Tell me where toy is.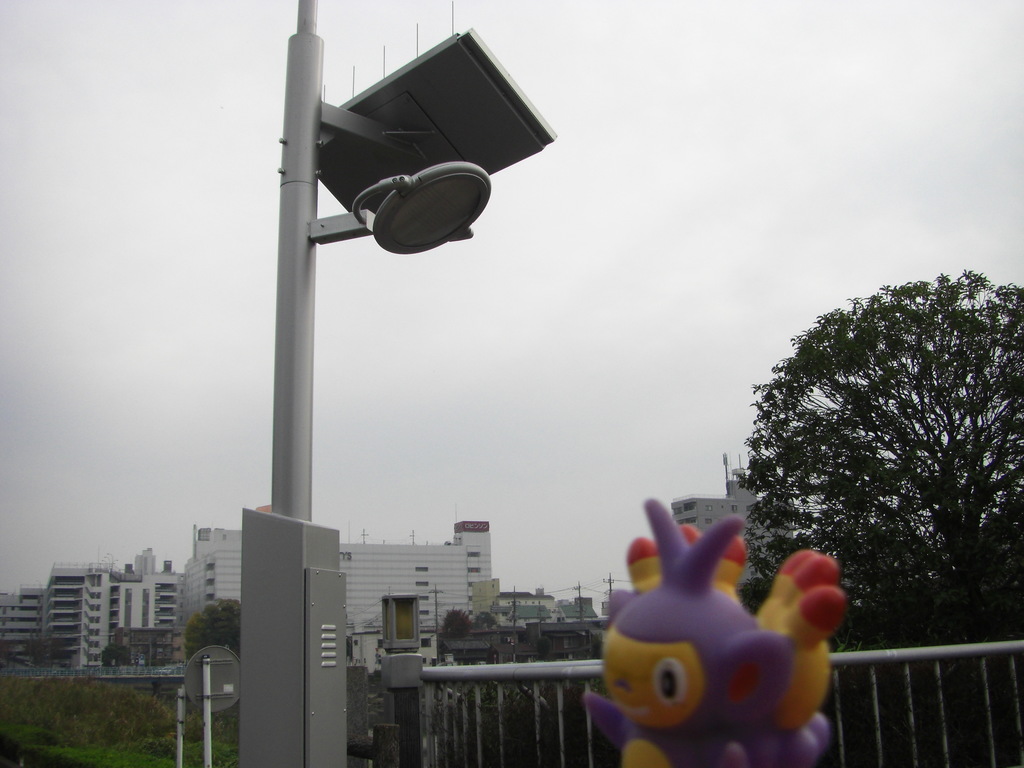
toy is at bbox=[622, 518, 745, 617].
